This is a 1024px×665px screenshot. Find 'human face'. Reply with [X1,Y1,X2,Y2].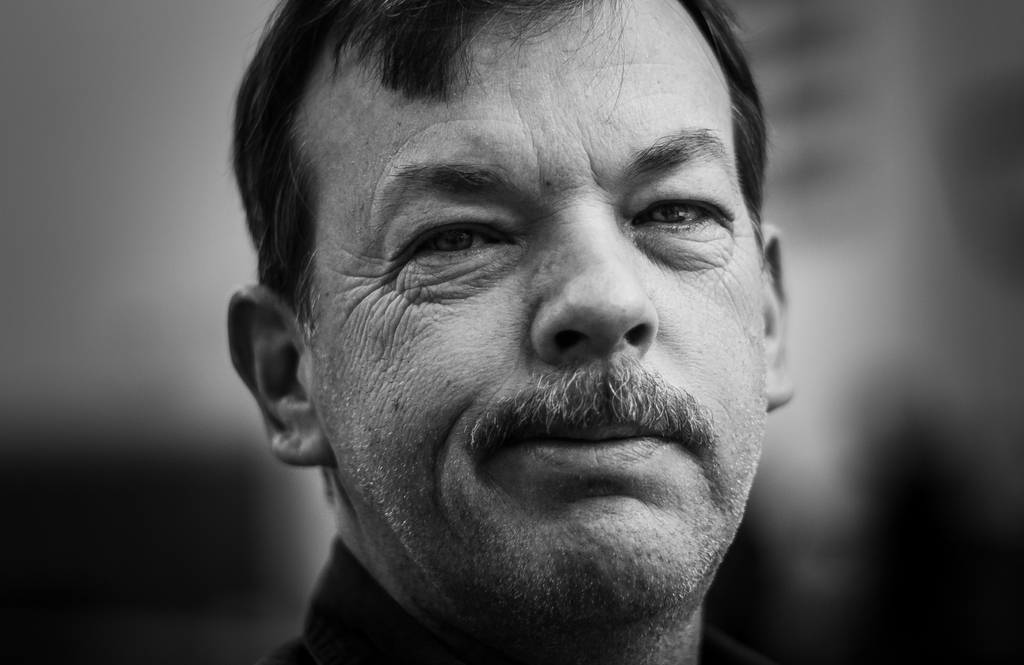
[288,0,808,653].
